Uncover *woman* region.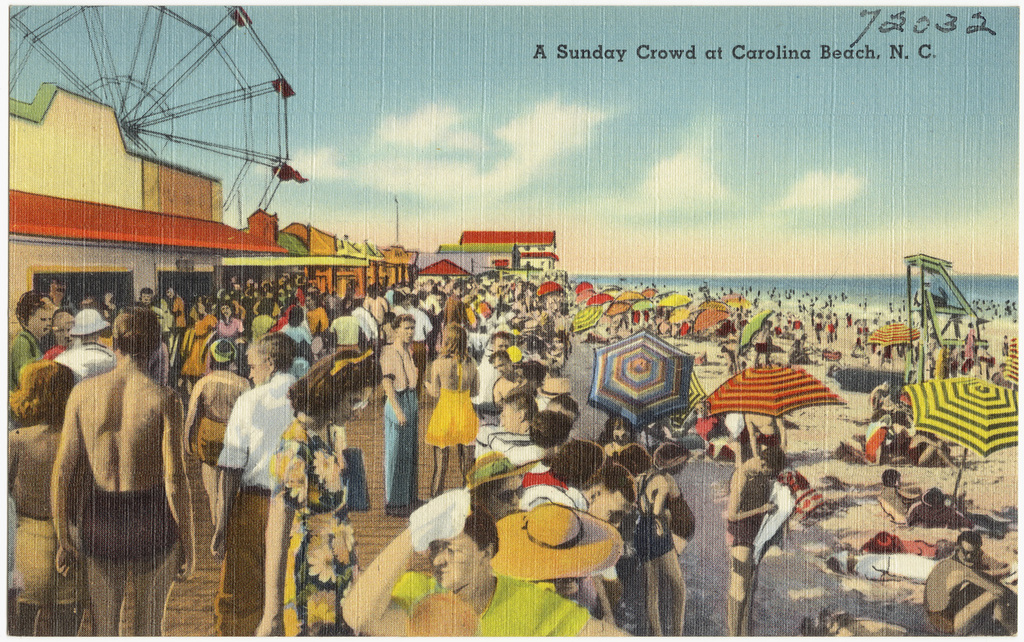
Uncovered: x1=268 y1=341 x2=391 y2=641.
